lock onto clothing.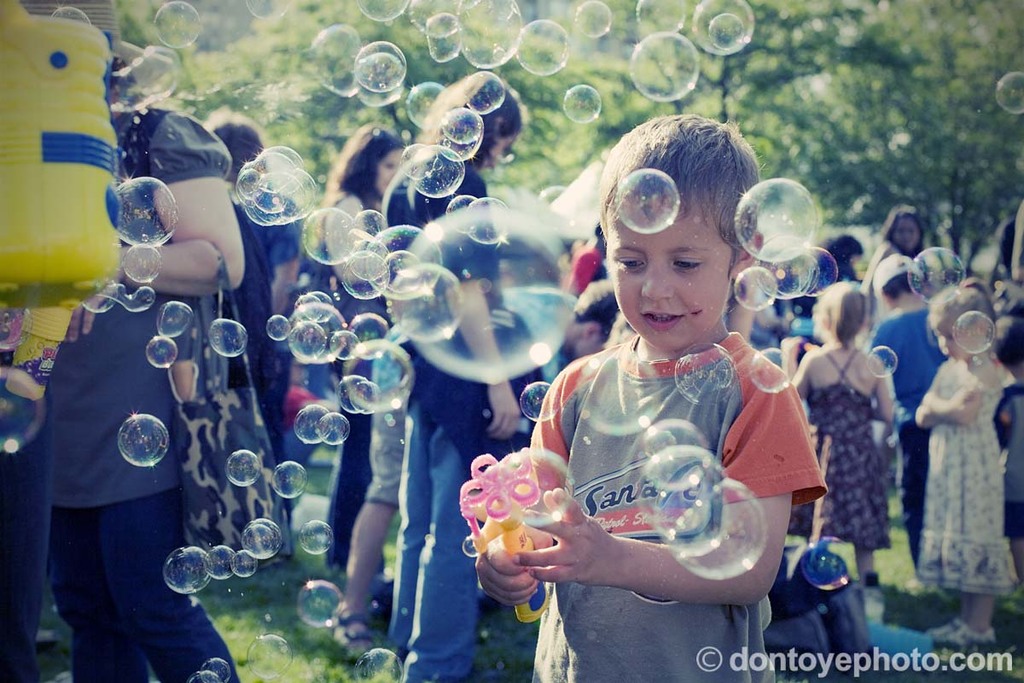
Locked: 307:188:376:578.
